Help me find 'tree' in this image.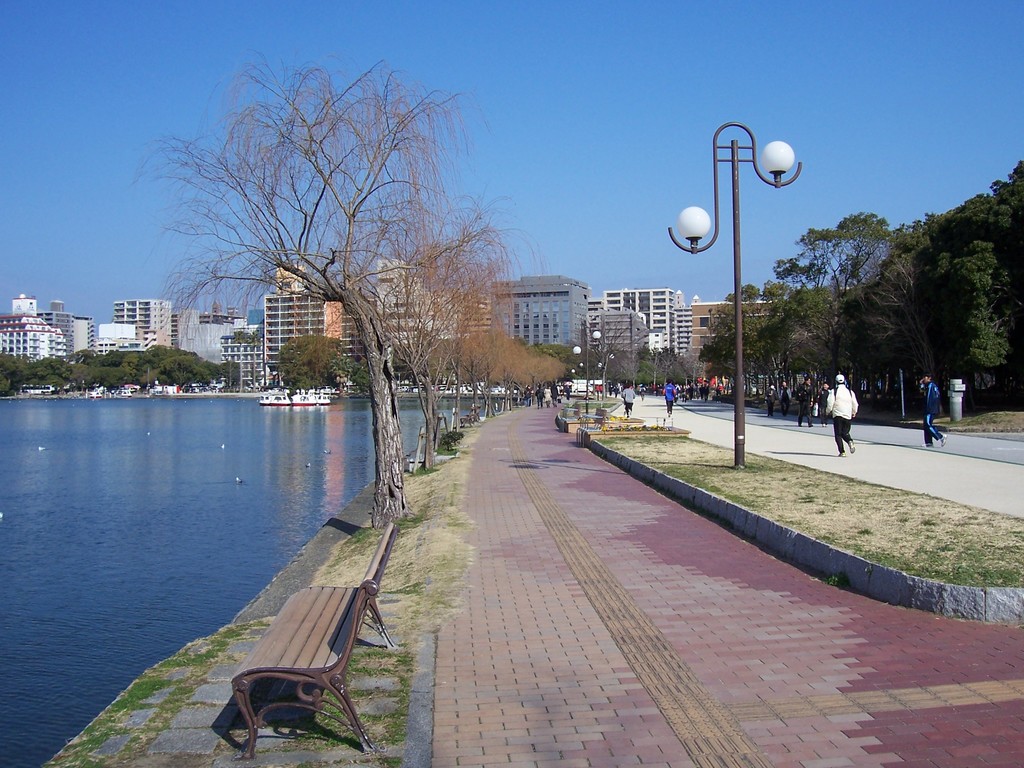
Found it: Rect(227, 328, 258, 348).
